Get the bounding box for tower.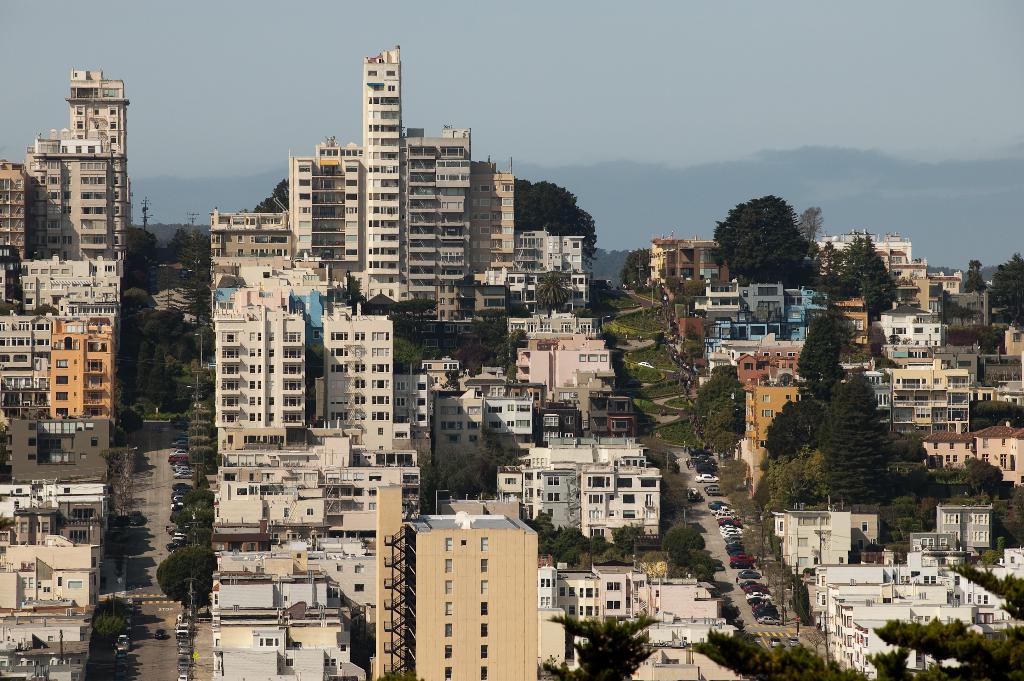
pyautogui.locateOnScreen(16, 131, 131, 280).
